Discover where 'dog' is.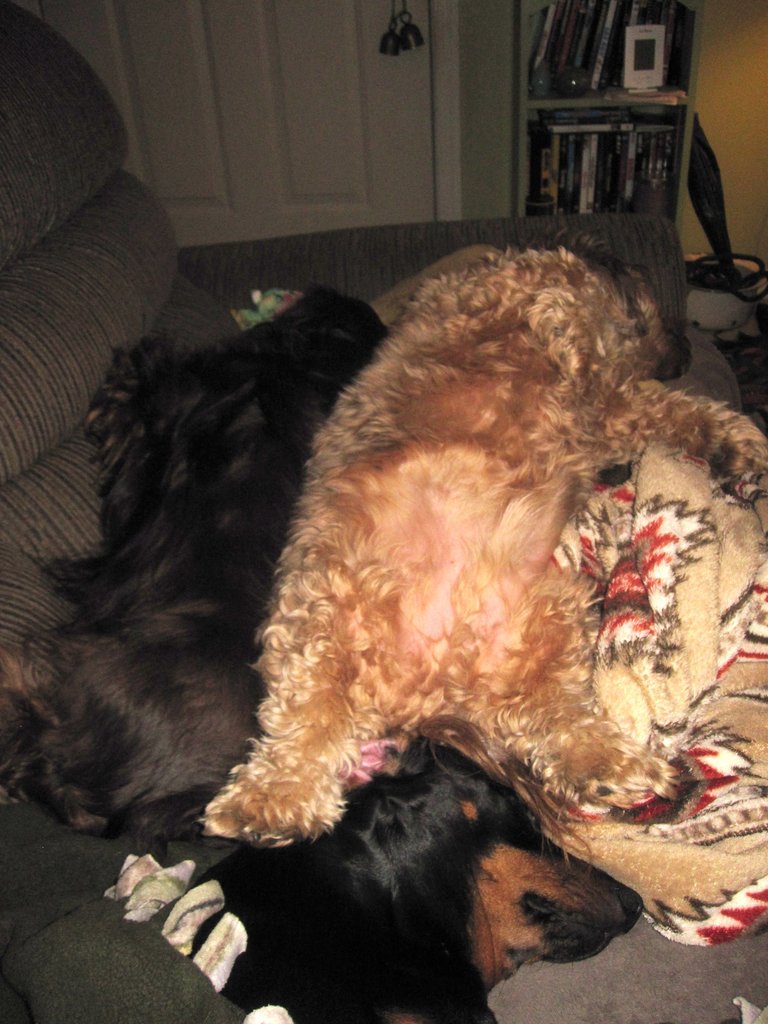
Discovered at (x1=202, y1=232, x2=767, y2=872).
